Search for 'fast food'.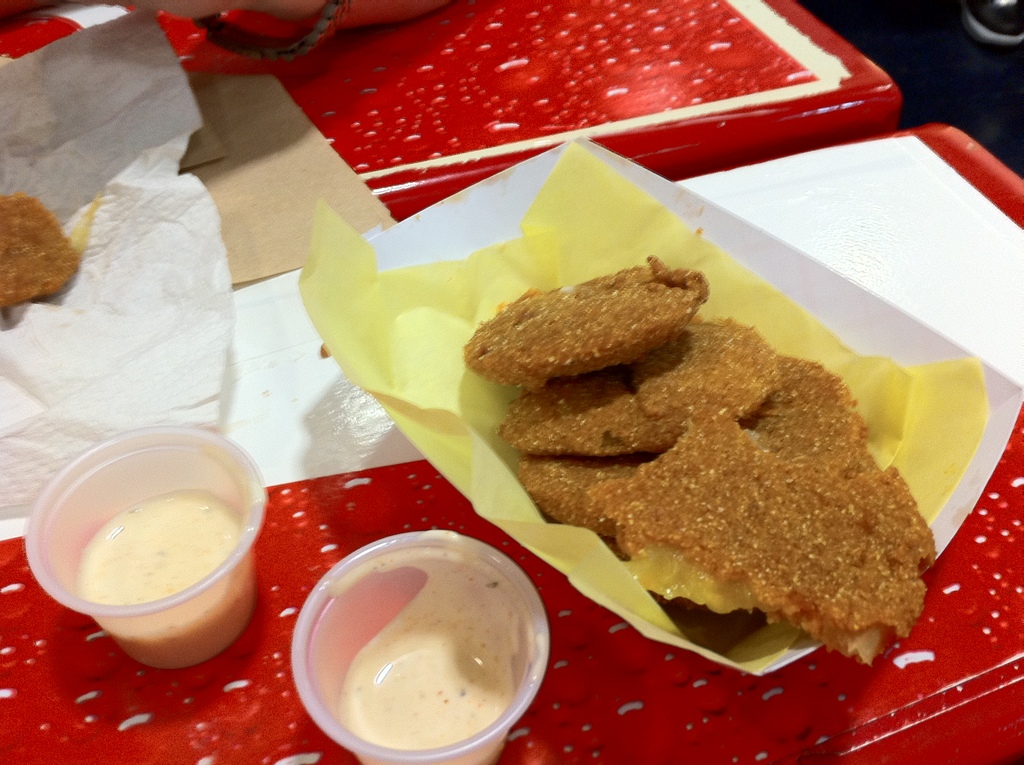
Found at {"x1": 605, "y1": 414, "x2": 934, "y2": 646}.
